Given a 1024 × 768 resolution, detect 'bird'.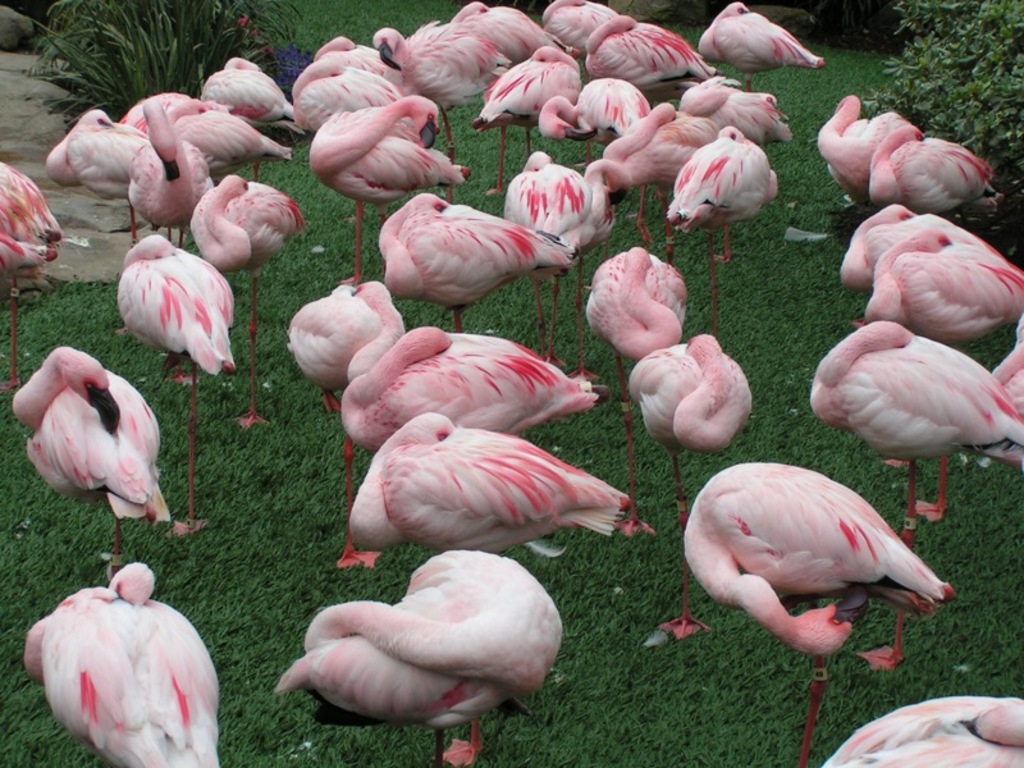
region(1, 339, 221, 552).
